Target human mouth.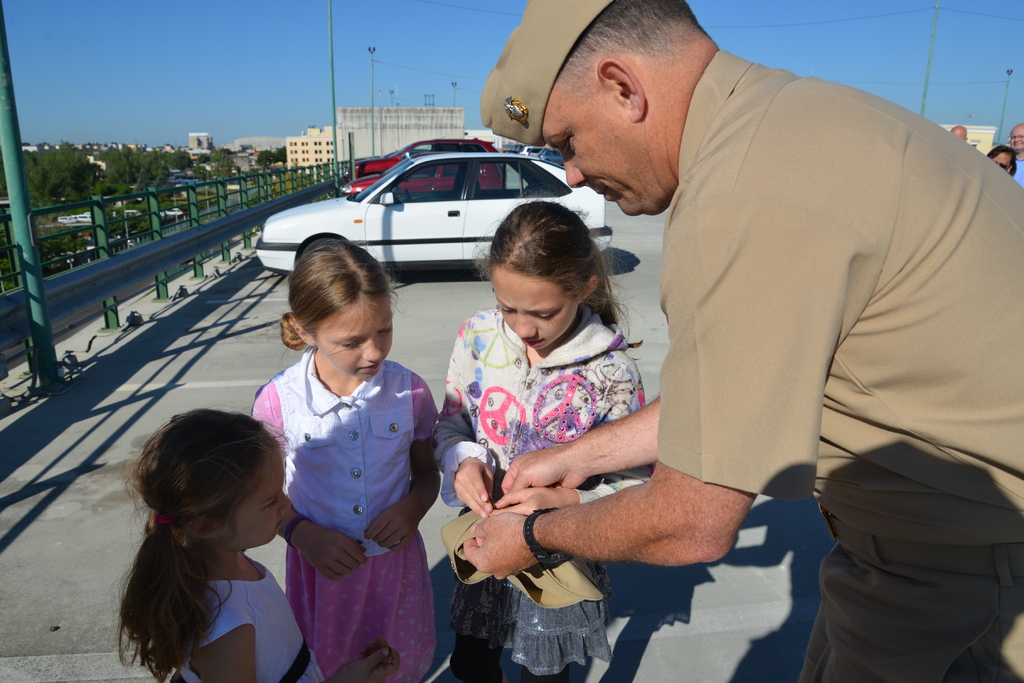
Target region: [left=595, top=186, right=609, bottom=199].
